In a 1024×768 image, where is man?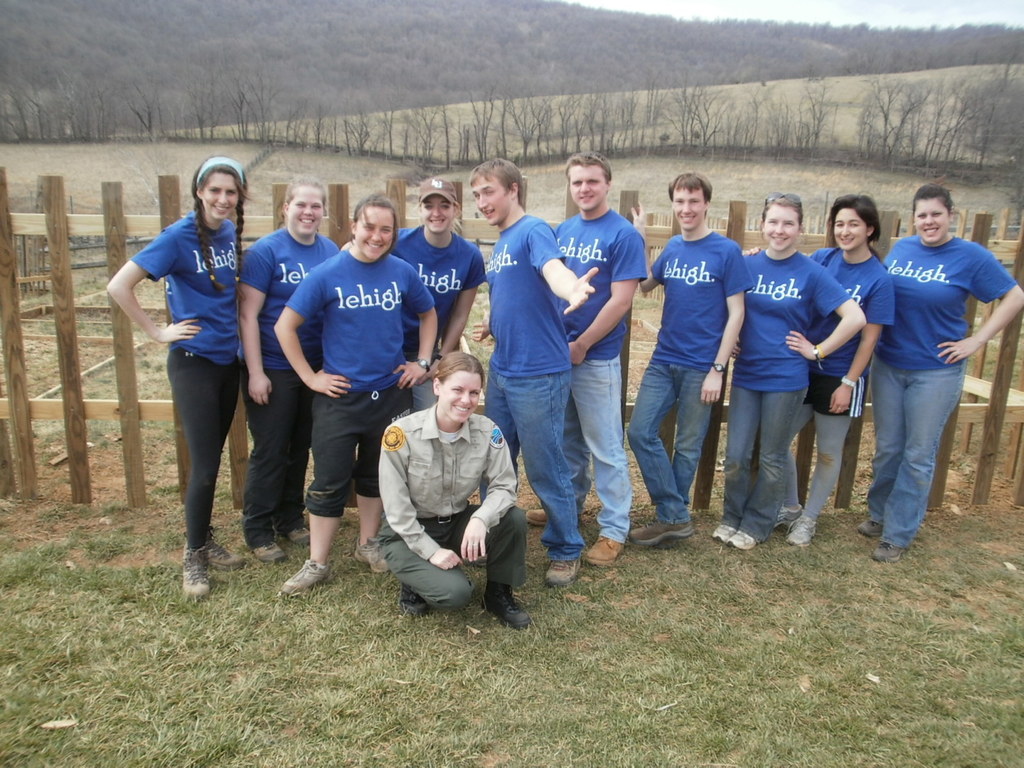
BBox(474, 150, 595, 587).
